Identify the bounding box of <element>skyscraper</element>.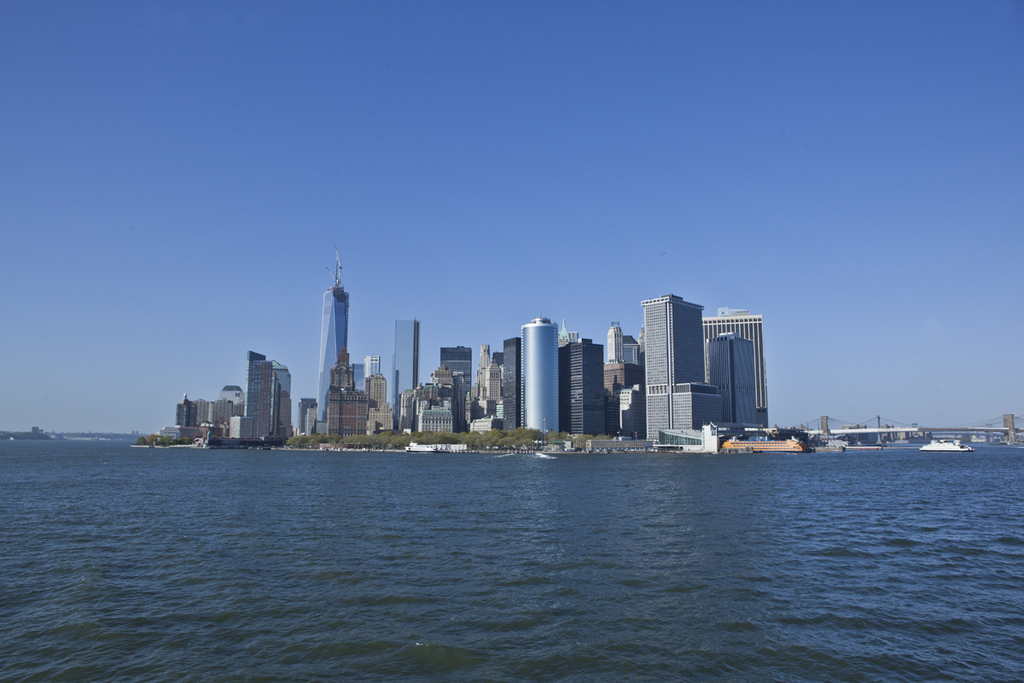
select_region(176, 388, 196, 437).
